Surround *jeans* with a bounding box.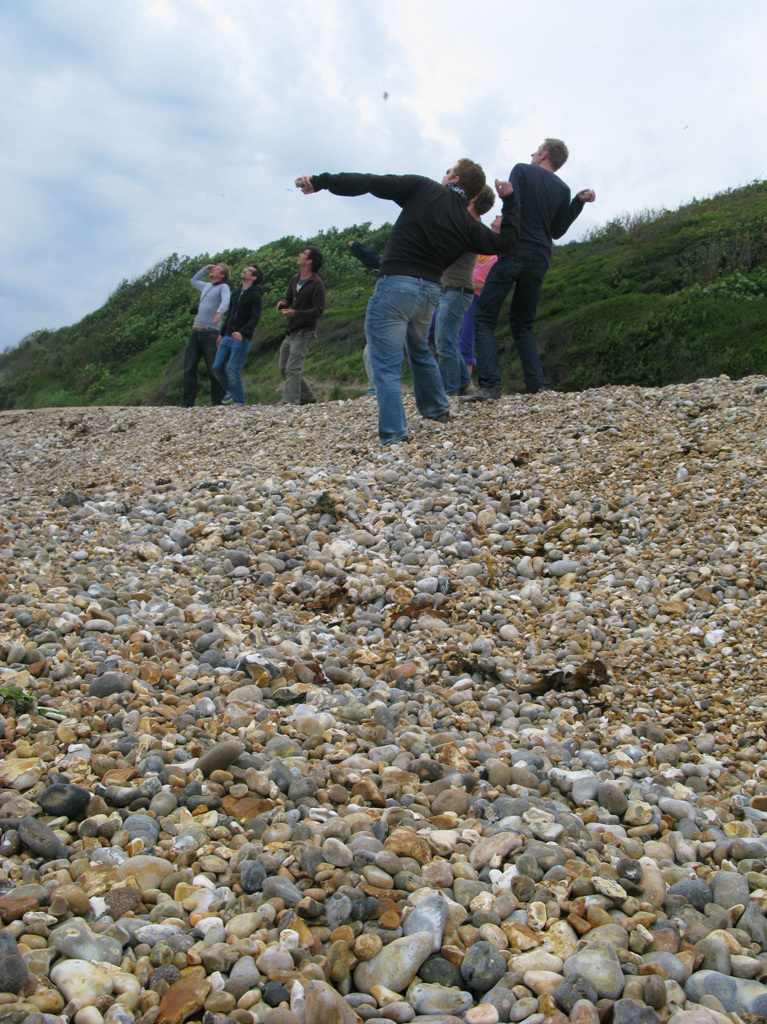
bbox=[351, 248, 477, 433].
